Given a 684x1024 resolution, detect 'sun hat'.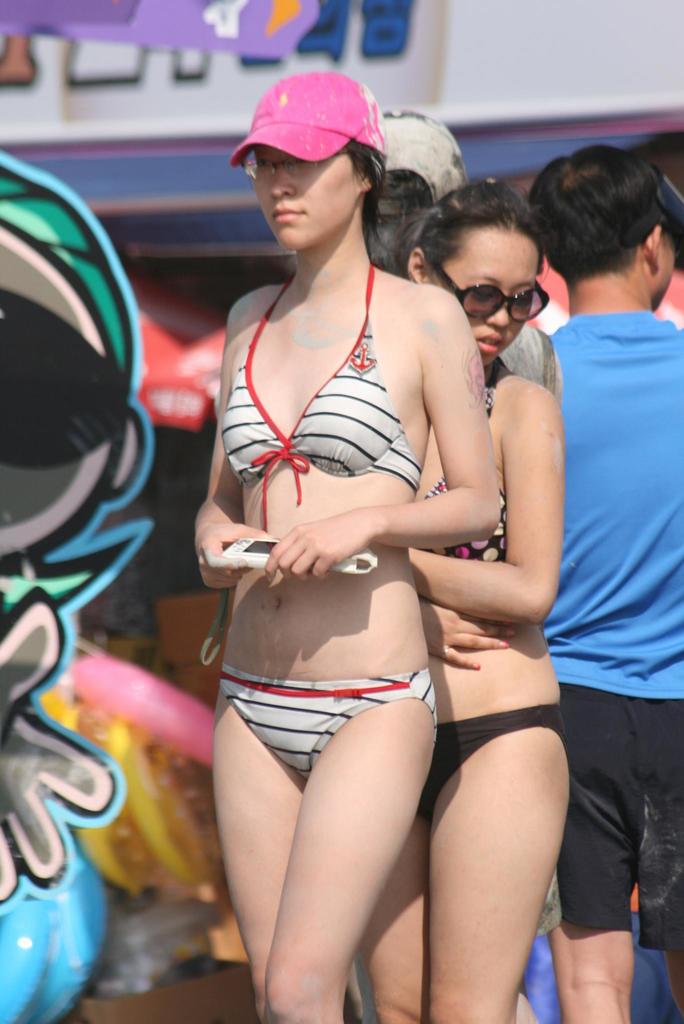
362 104 465 216.
